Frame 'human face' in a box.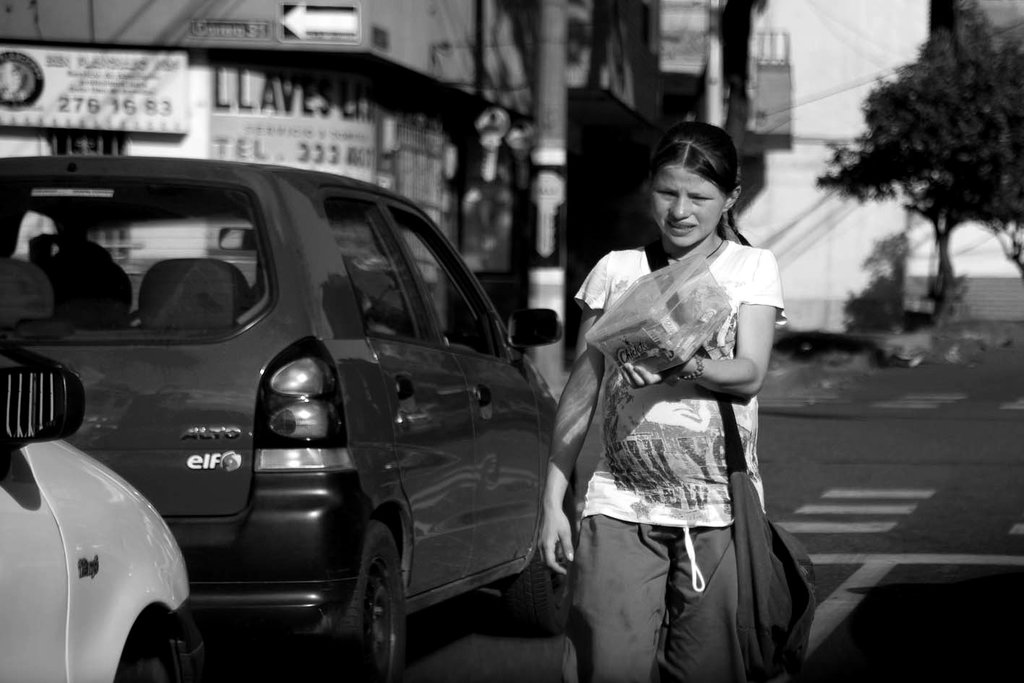
detection(647, 161, 726, 247).
